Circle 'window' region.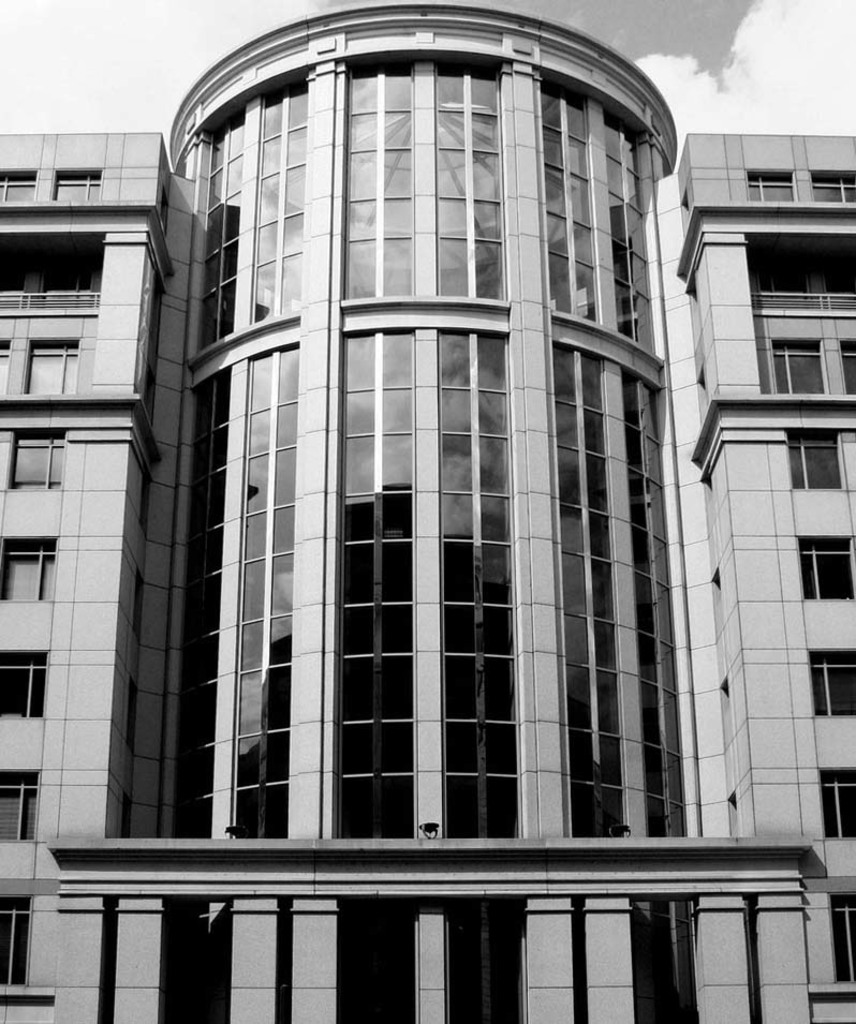
Region: crop(786, 433, 835, 488).
